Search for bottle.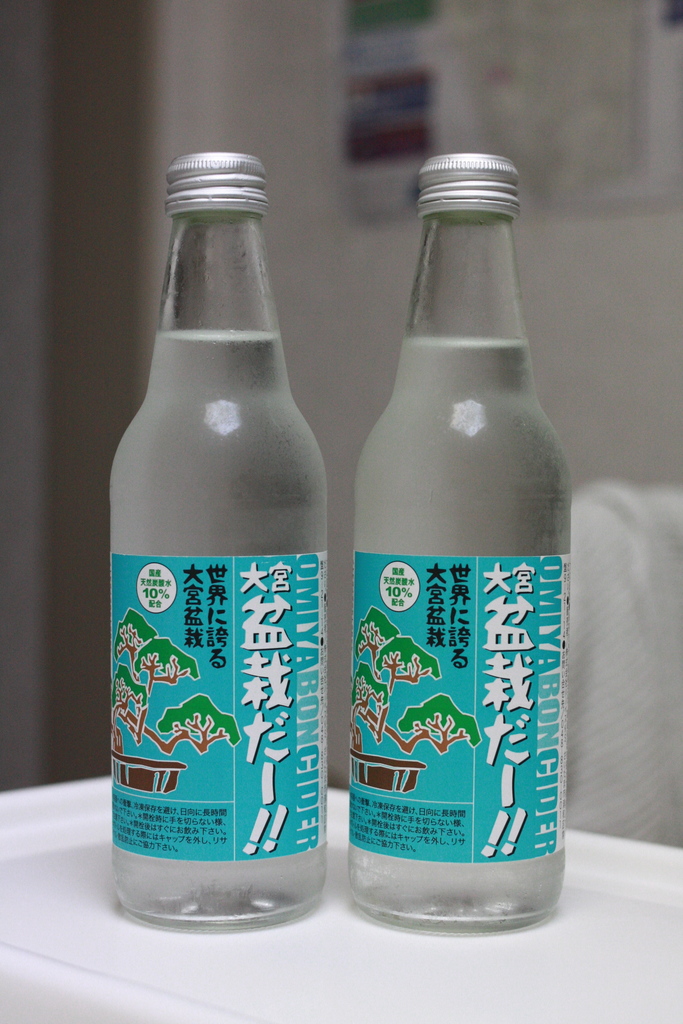
Found at bbox=(347, 154, 566, 929).
